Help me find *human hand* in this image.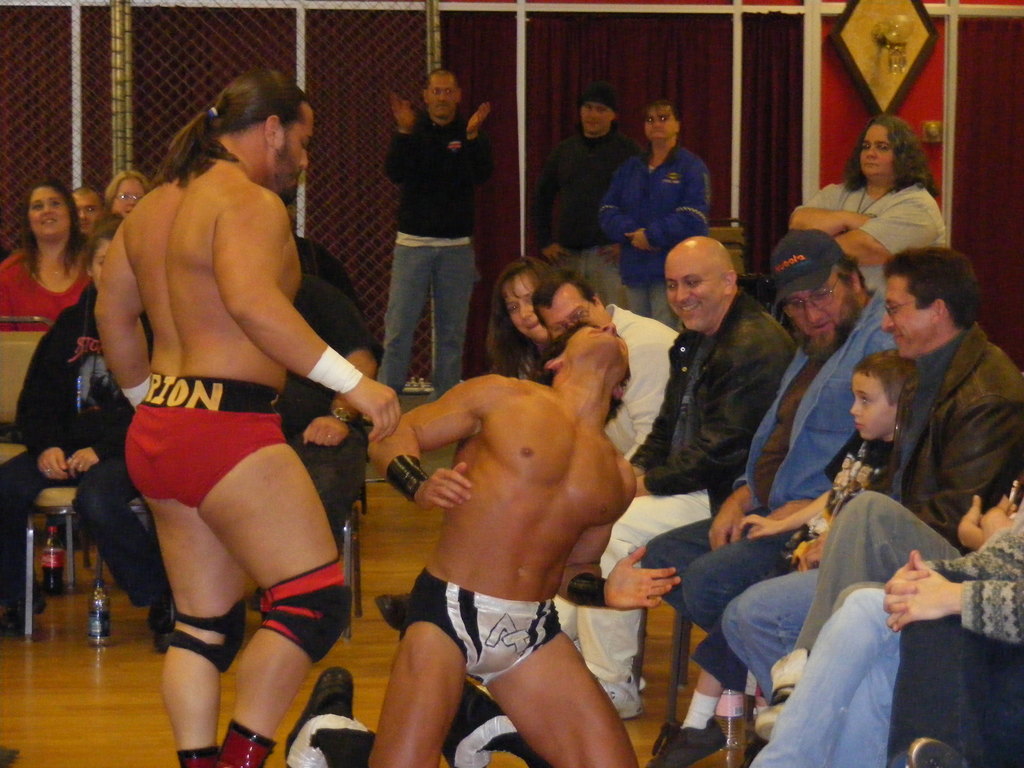
Found it: bbox(342, 368, 404, 444).
